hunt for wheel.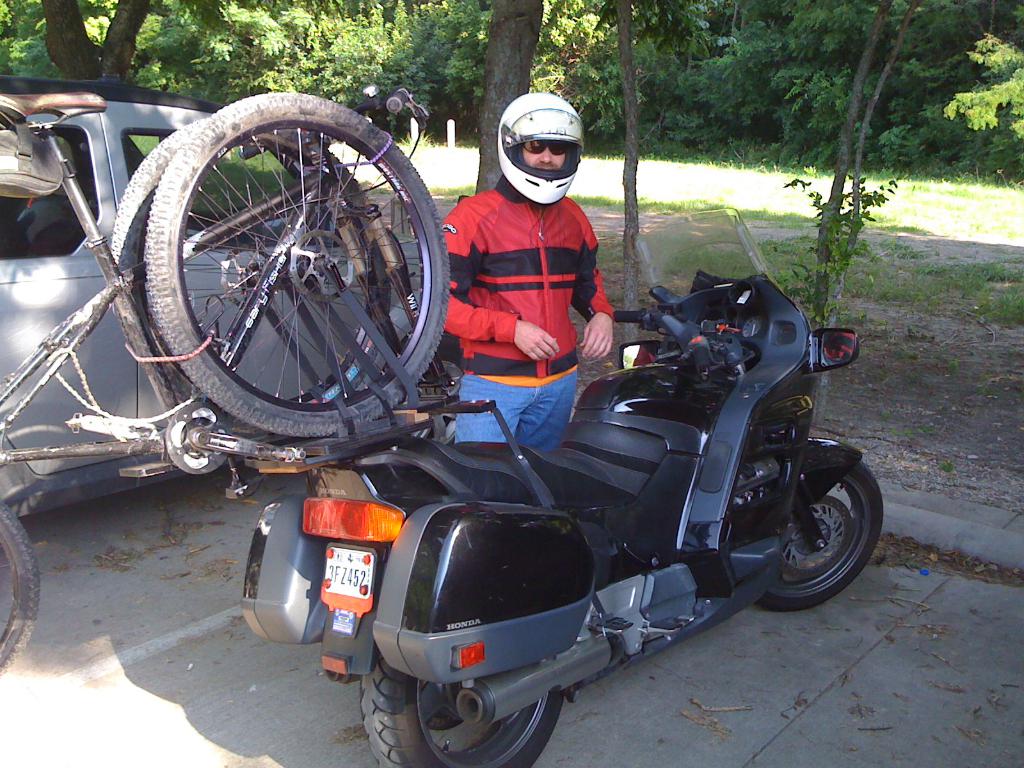
Hunted down at bbox(109, 116, 390, 435).
